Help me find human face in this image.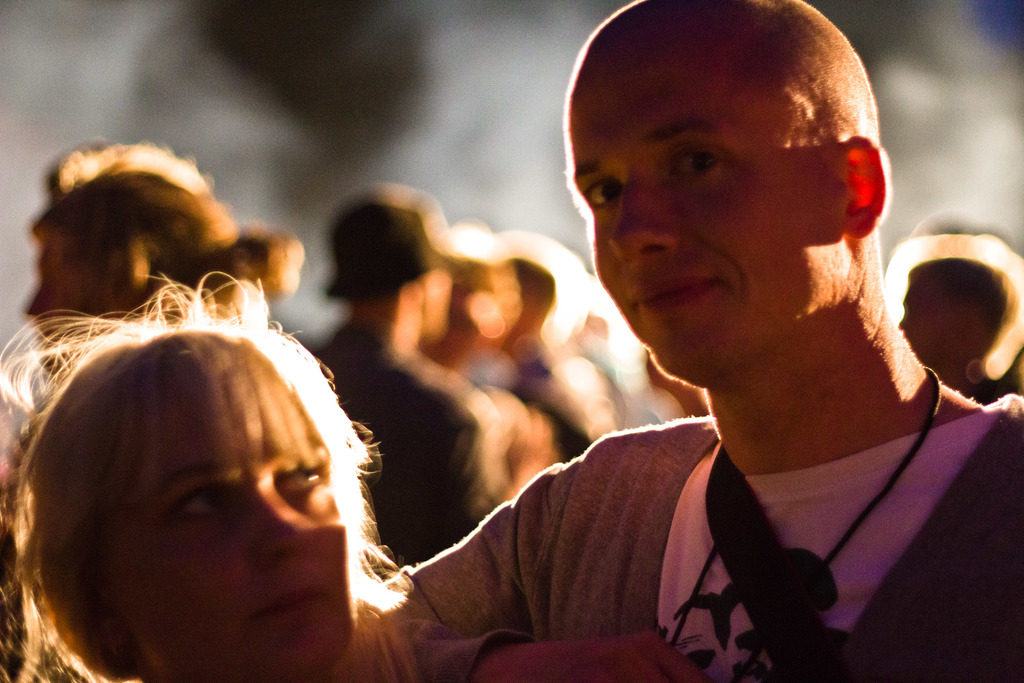
Found it: <box>120,390,346,662</box>.
